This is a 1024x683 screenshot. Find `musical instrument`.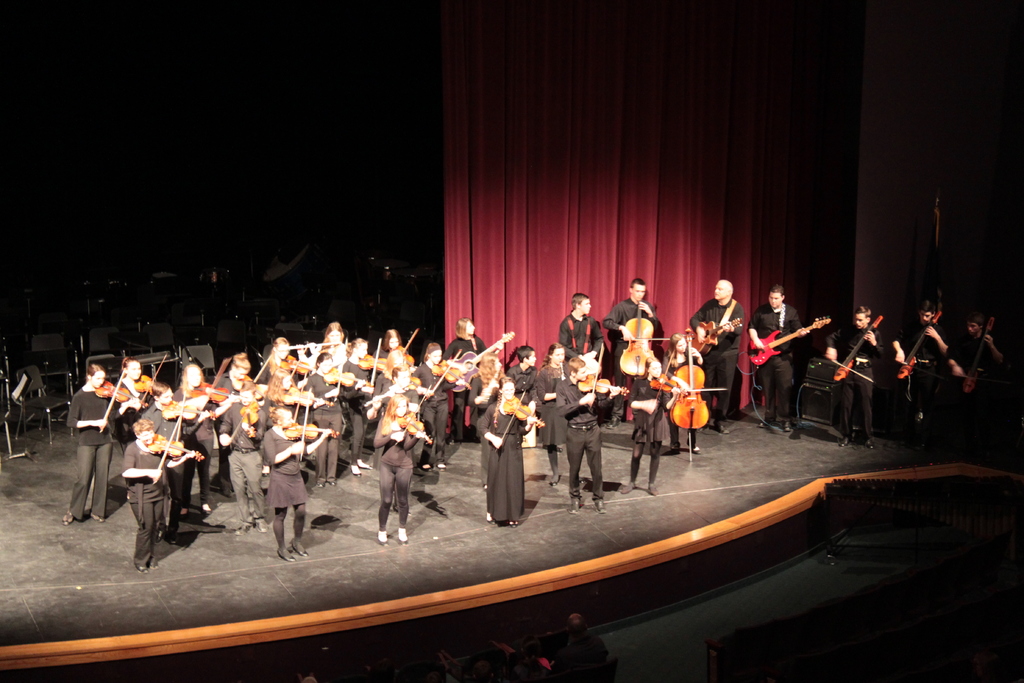
Bounding box: region(826, 318, 890, 398).
